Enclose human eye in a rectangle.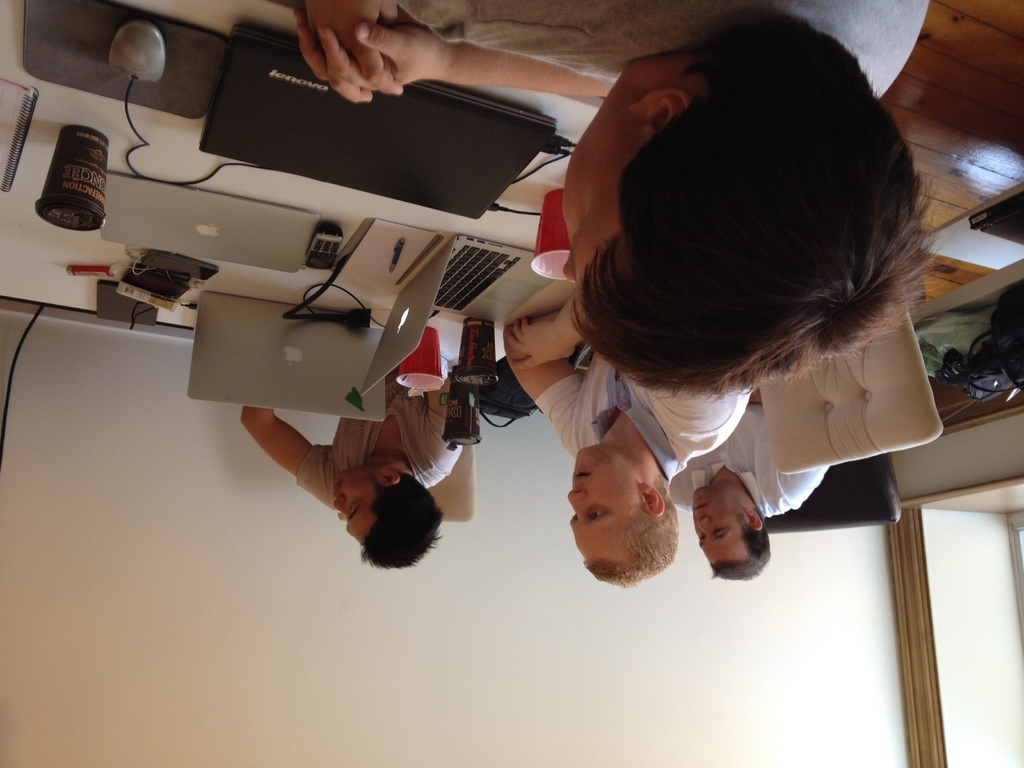
x1=349 y1=499 x2=358 y2=511.
